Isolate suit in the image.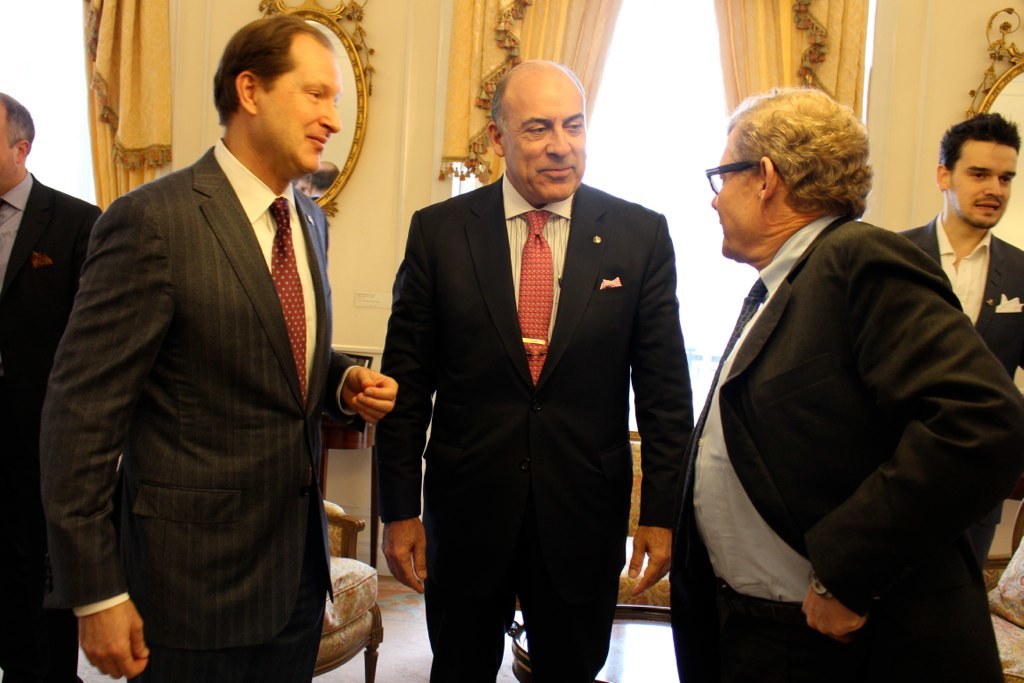
Isolated region: select_region(0, 173, 105, 682).
